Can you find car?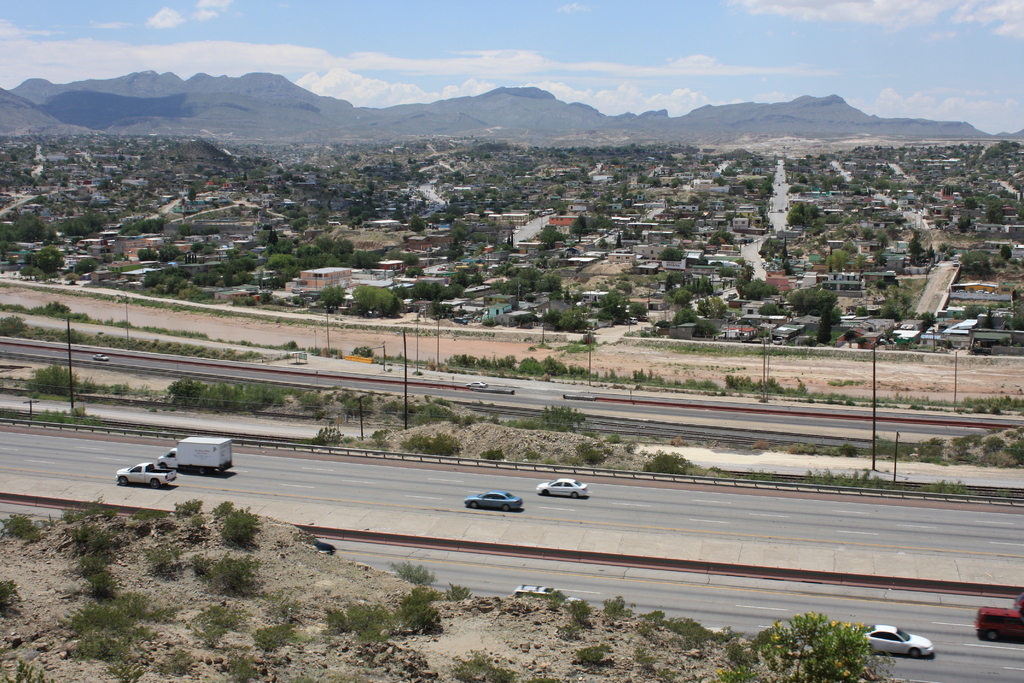
Yes, bounding box: [x1=519, y1=585, x2=576, y2=604].
